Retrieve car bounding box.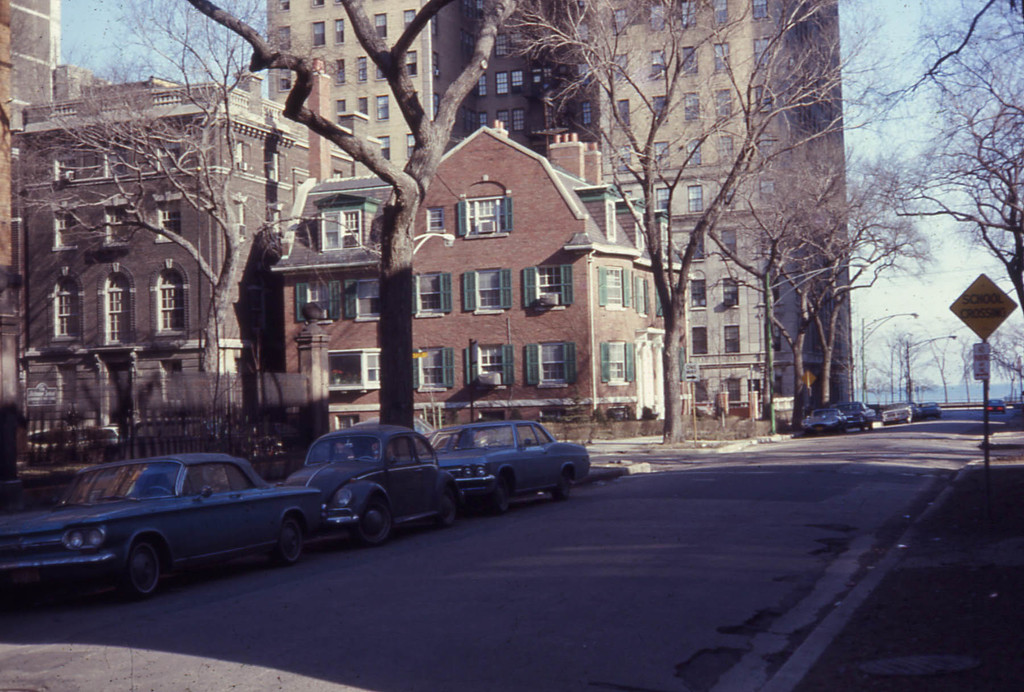
Bounding box: box(835, 402, 876, 430).
